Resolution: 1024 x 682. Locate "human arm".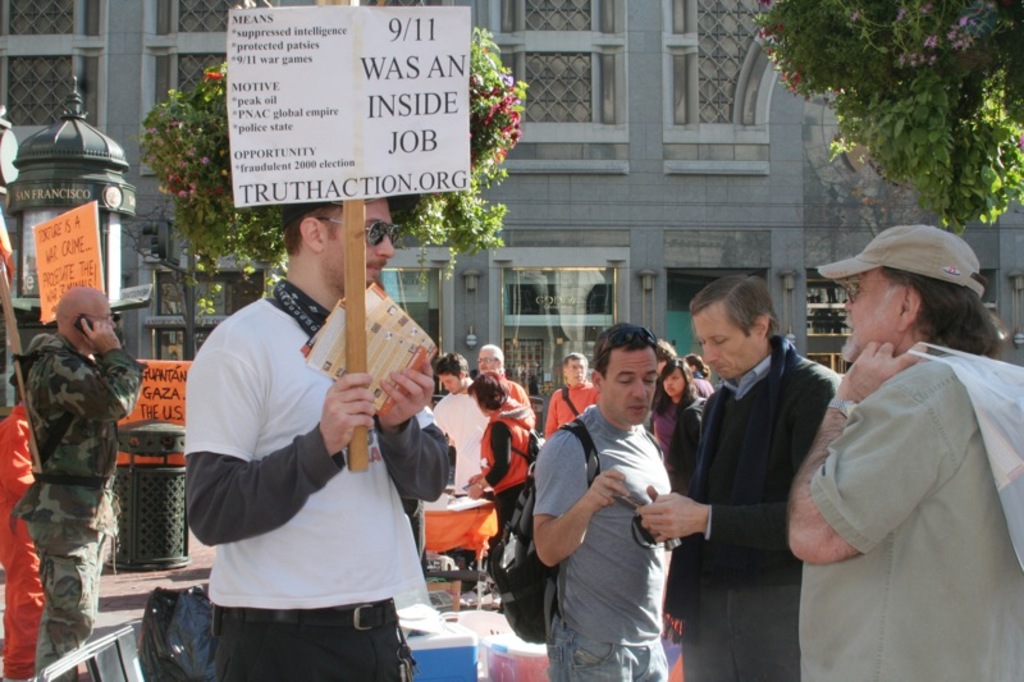
box=[72, 320, 164, 403].
